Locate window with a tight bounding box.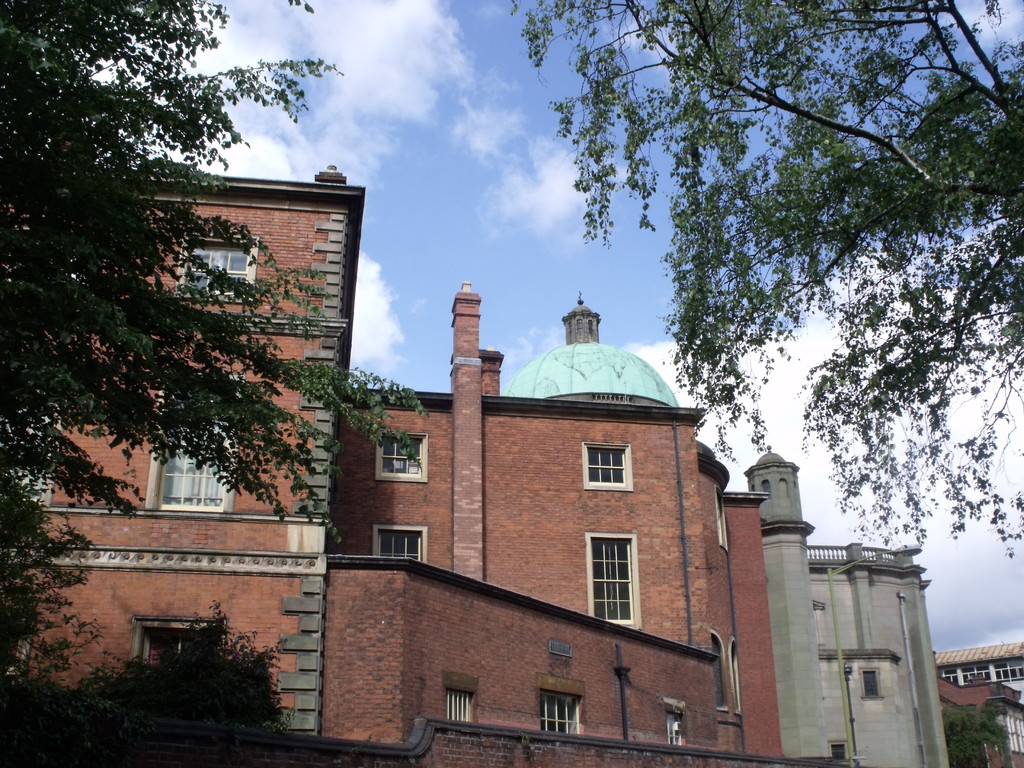
detection(371, 522, 430, 562).
